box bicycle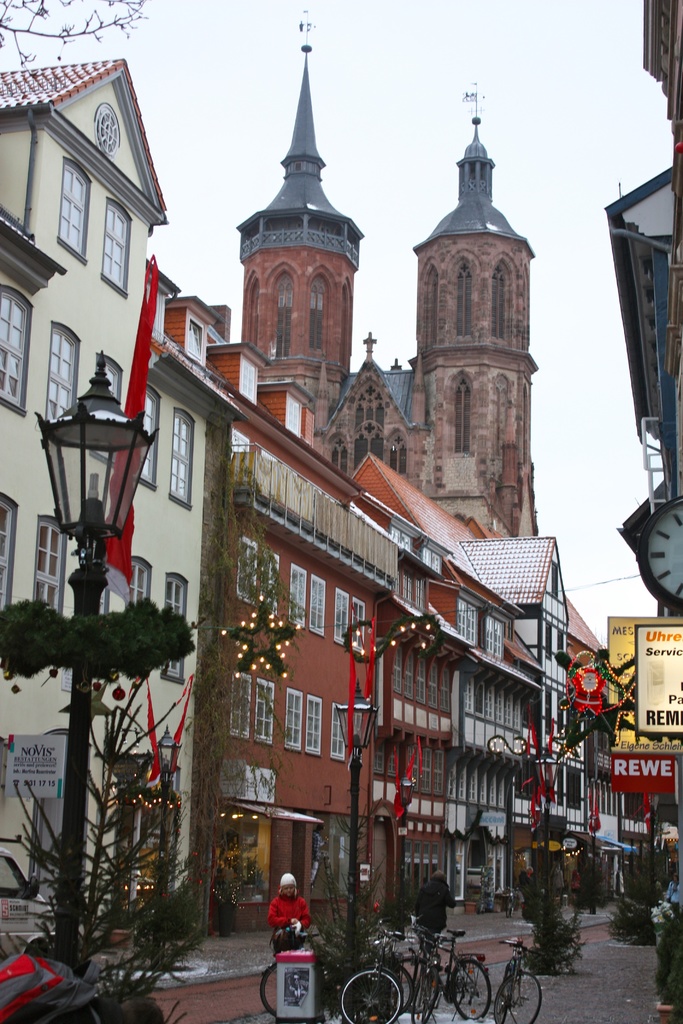
(256, 925, 318, 1021)
